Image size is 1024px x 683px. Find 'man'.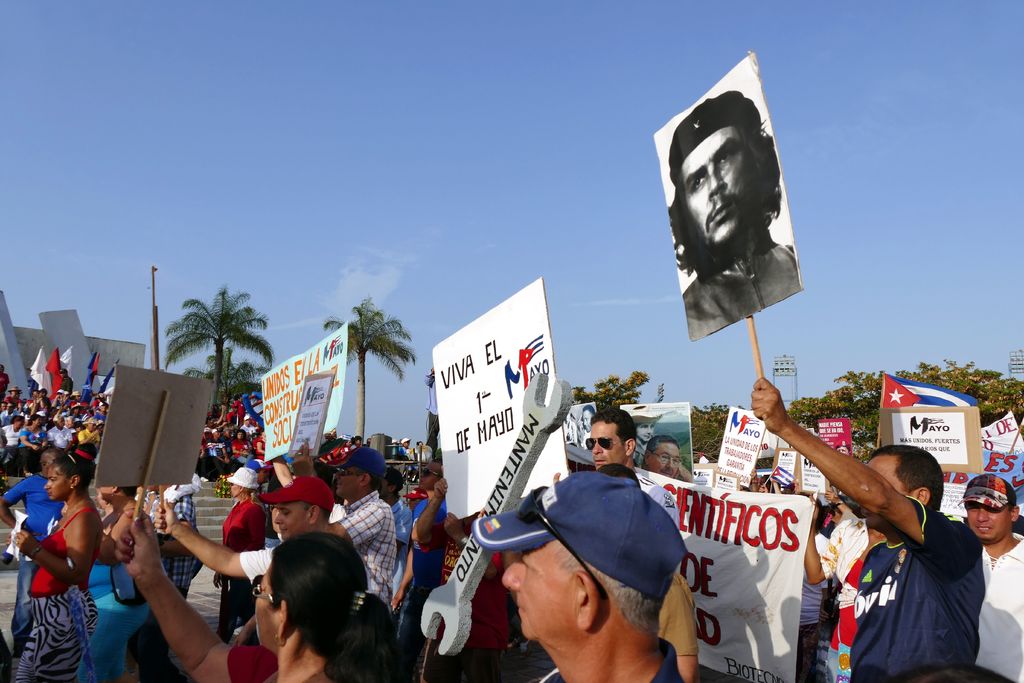
[399,459,452,682].
